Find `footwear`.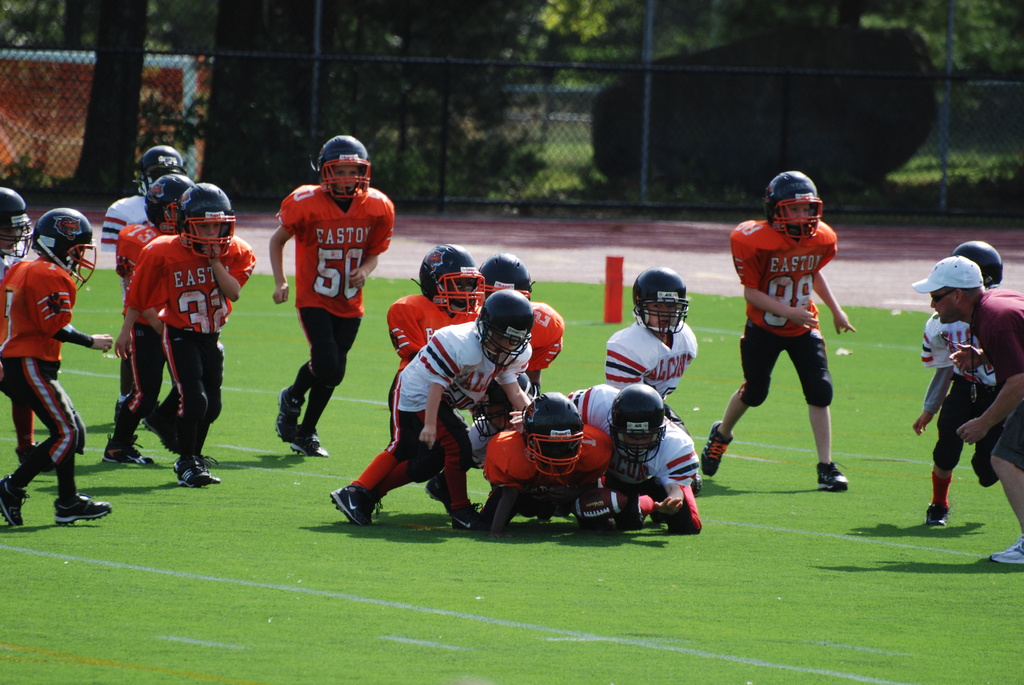
<box>328,471,390,535</box>.
